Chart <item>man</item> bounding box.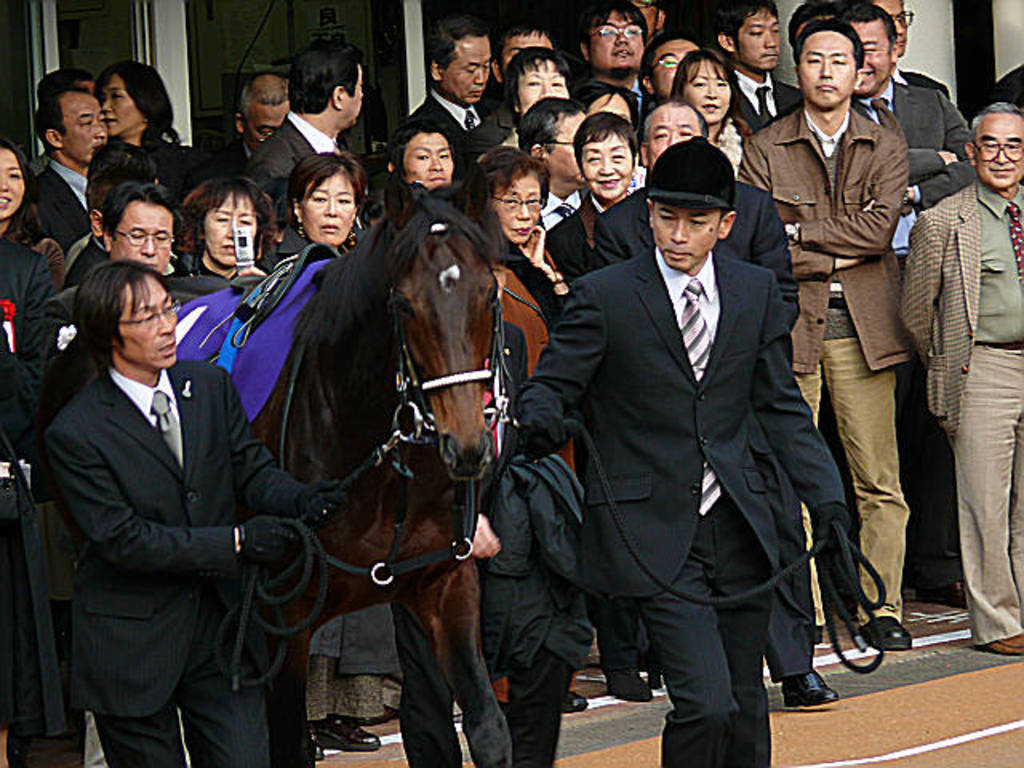
Charted: 638:22:702:110.
